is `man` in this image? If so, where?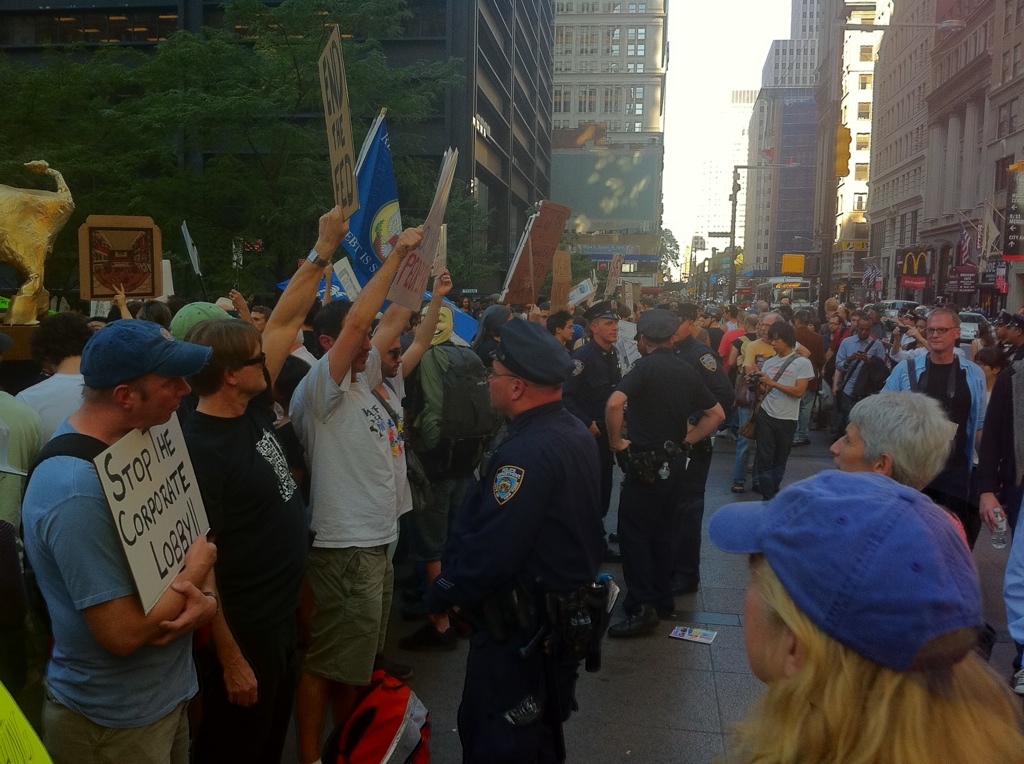
Yes, at Rect(883, 308, 988, 501).
